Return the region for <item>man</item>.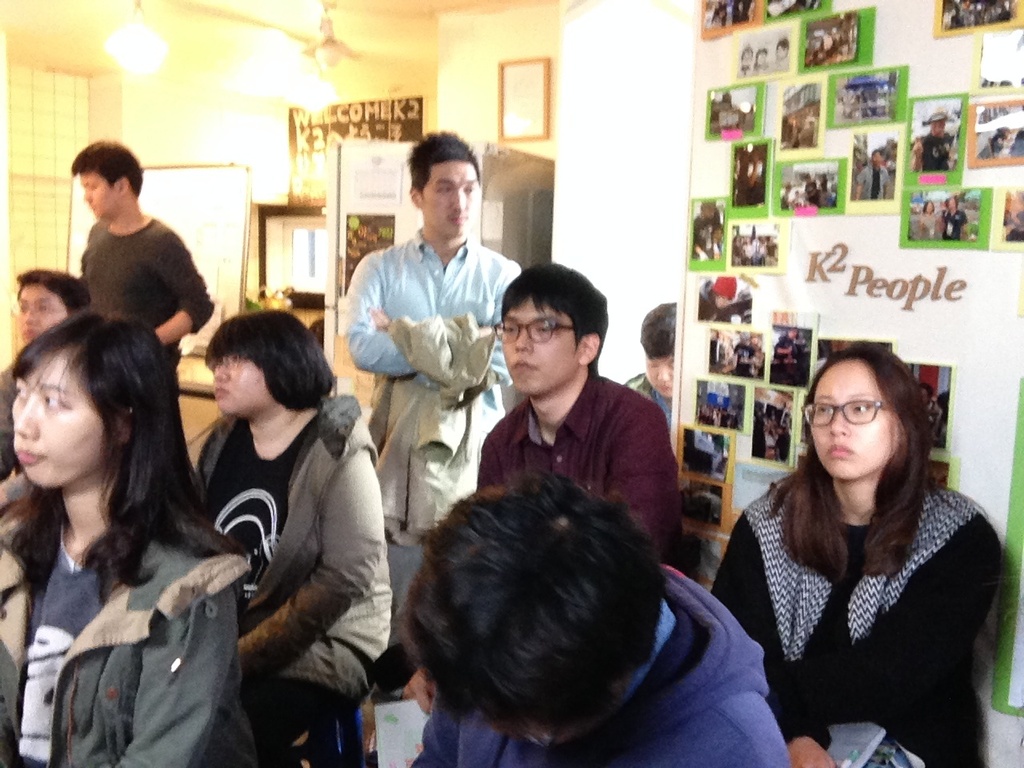
(854, 150, 894, 202).
